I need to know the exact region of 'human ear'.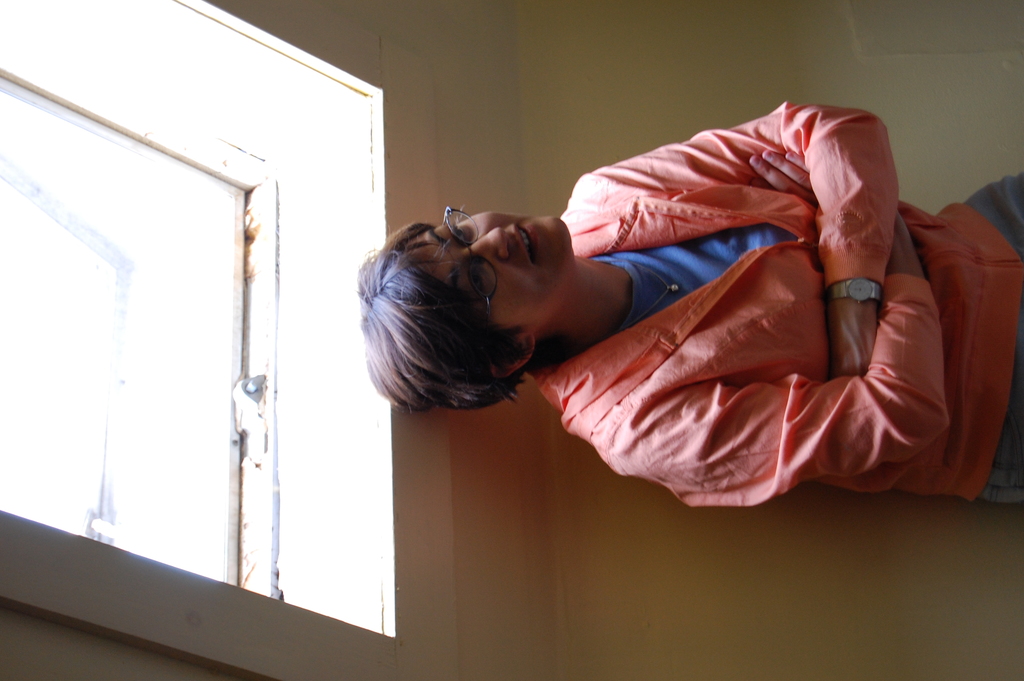
Region: 492/338/537/379.
